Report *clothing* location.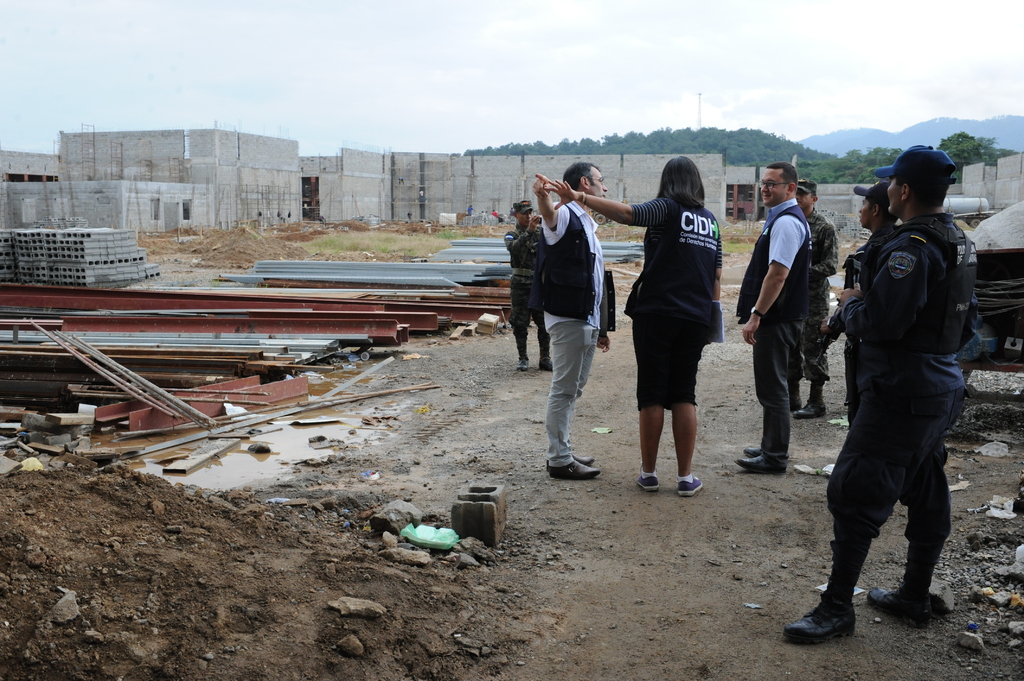
Report: [left=737, top=204, right=815, bottom=482].
